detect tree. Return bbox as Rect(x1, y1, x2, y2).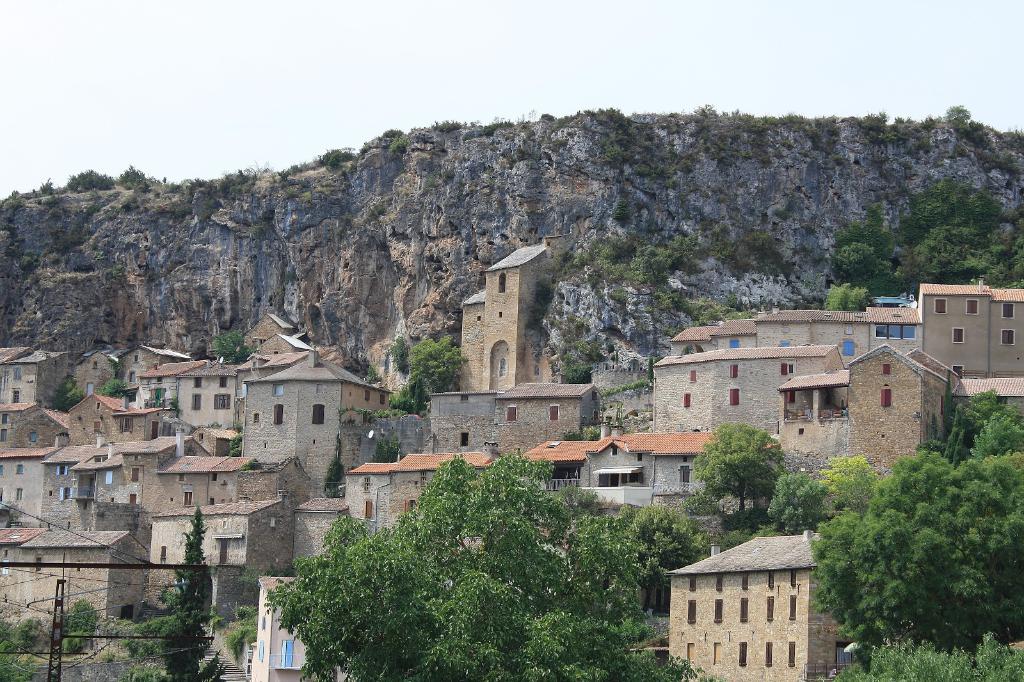
Rect(0, 594, 92, 659).
